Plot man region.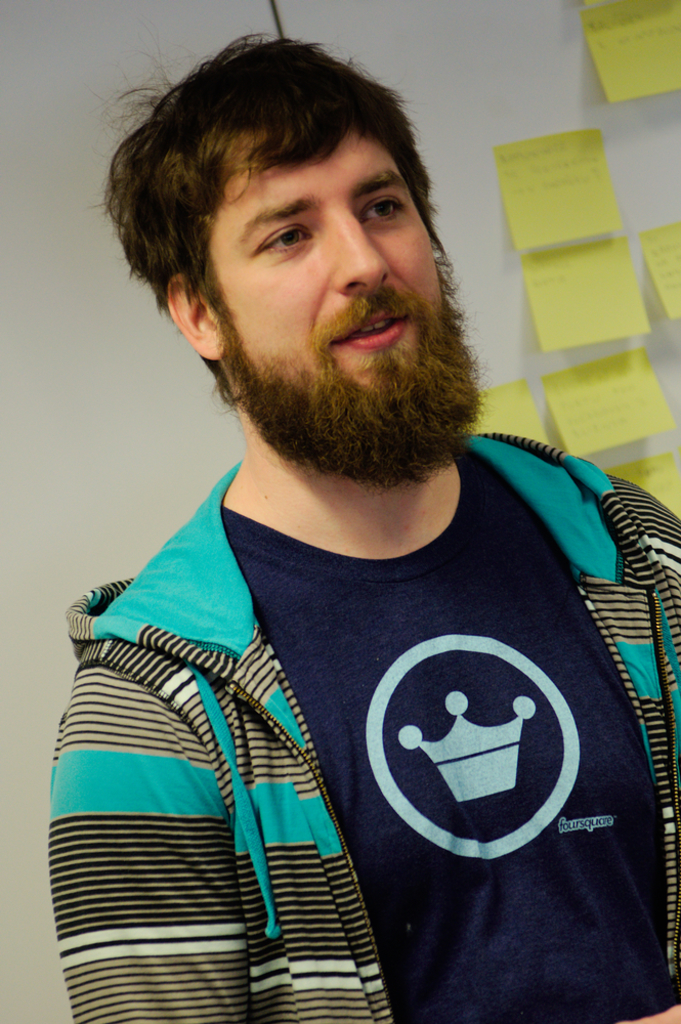
Plotted at select_region(30, 54, 680, 974).
